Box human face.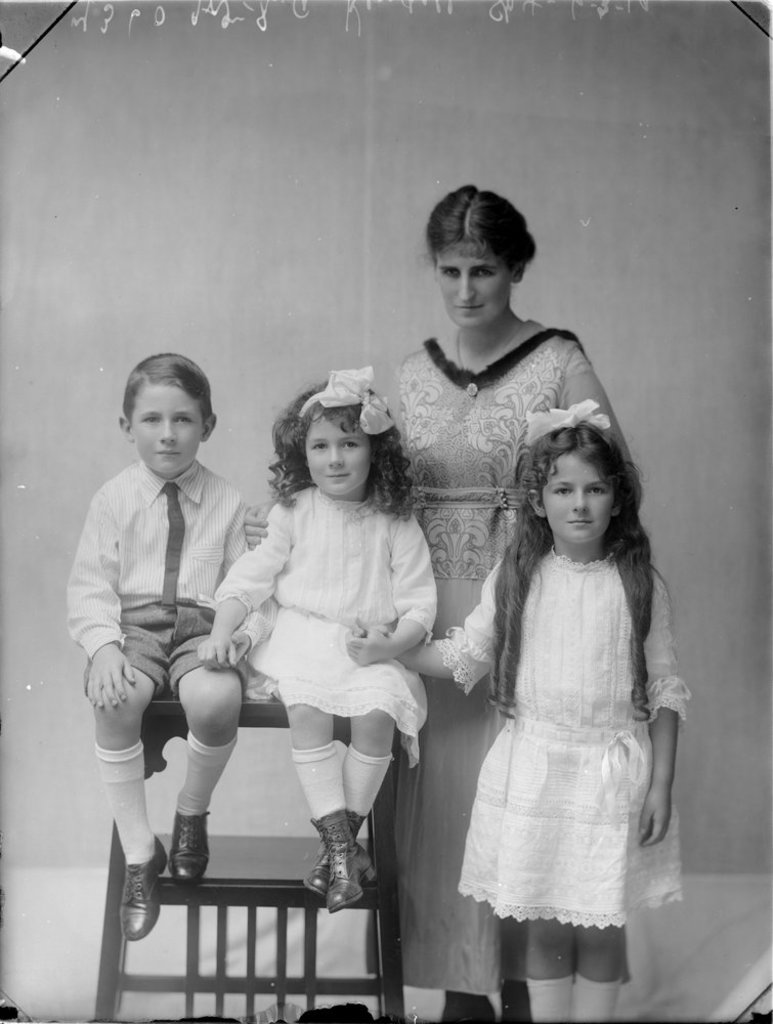
crop(542, 451, 614, 540).
